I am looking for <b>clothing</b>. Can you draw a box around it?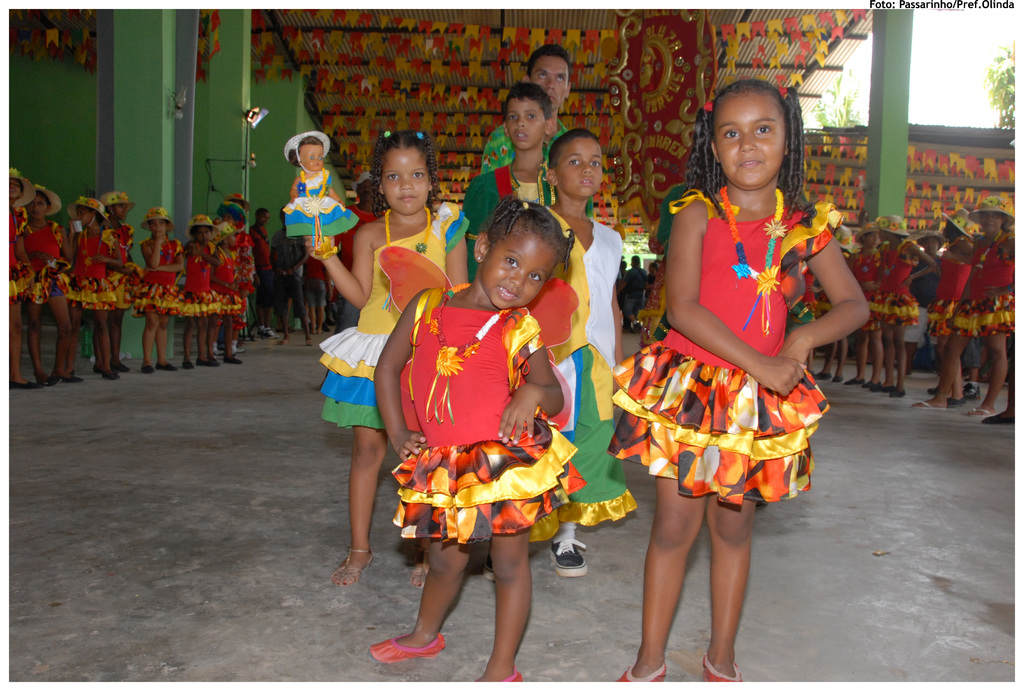
Sure, the bounding box is 847:239:879:326.
